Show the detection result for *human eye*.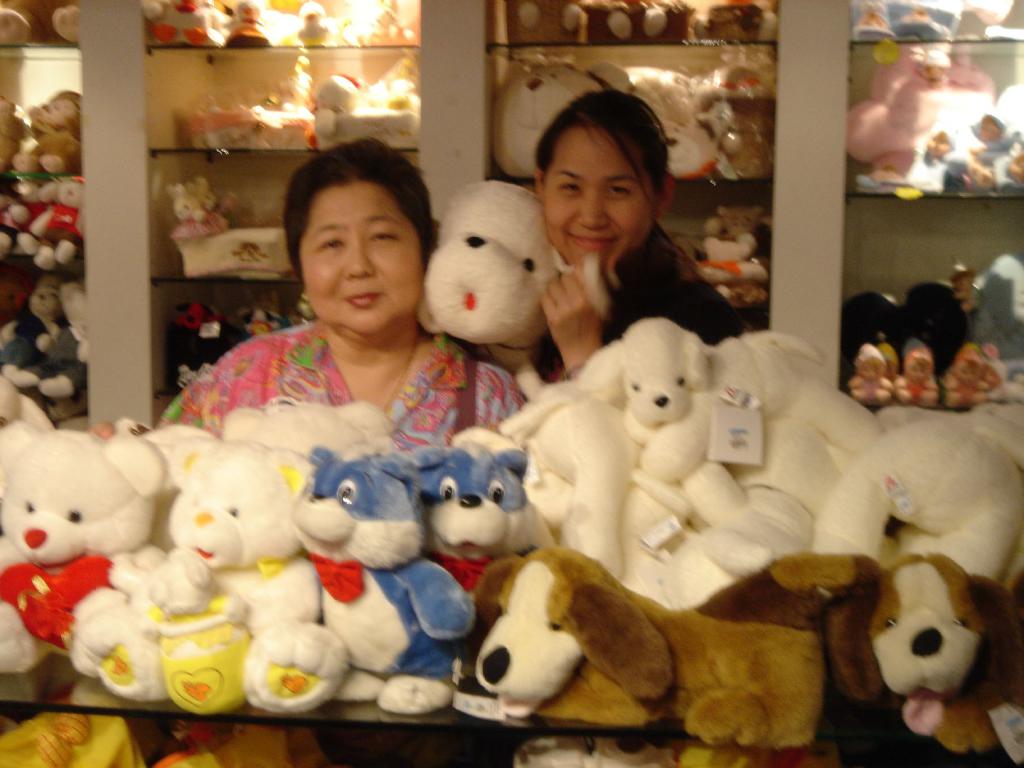
312:232:348:254.
